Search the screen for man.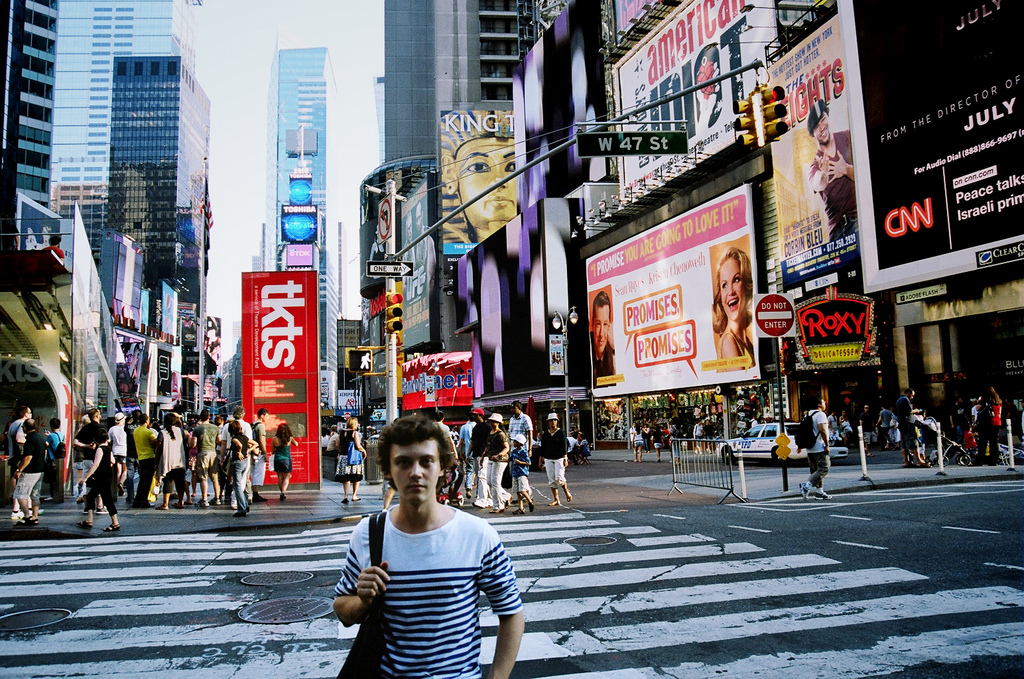
Found at [x1=532, y1=411, x2=570, y2=512].
